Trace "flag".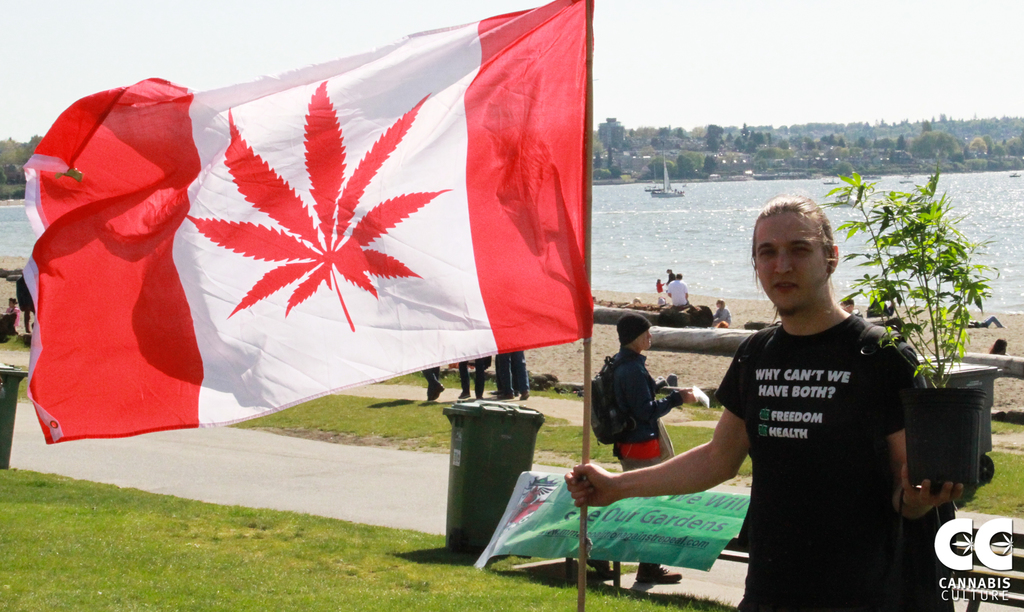
Traced to 47/3/593/450.
